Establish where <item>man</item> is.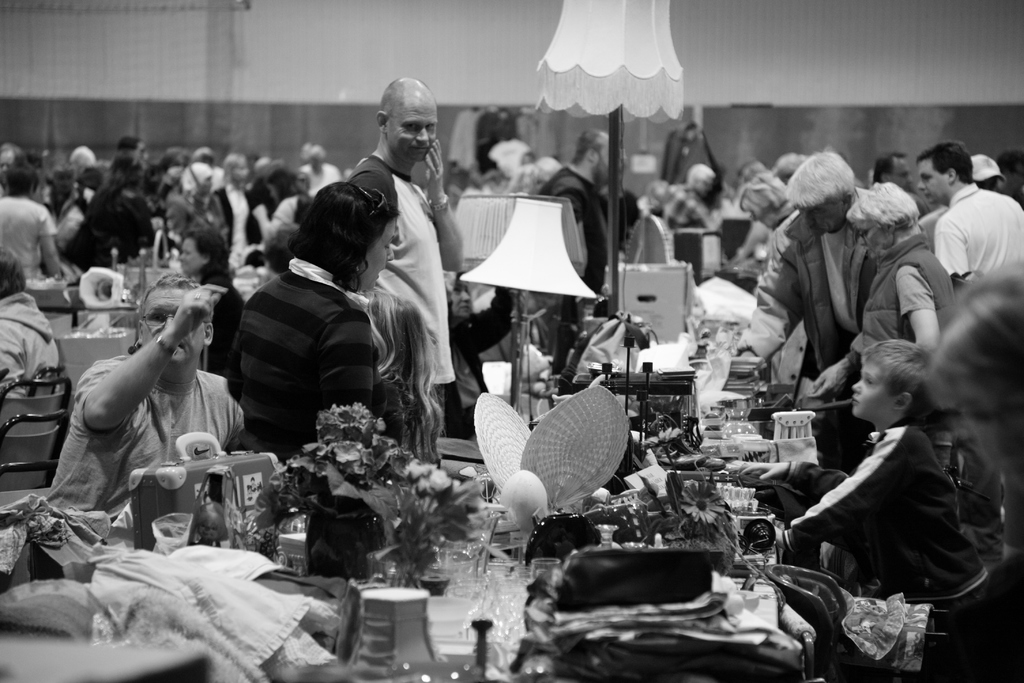
Established at {"left": 915, "top": 140, "right": 1019, "bottom": 315}.
